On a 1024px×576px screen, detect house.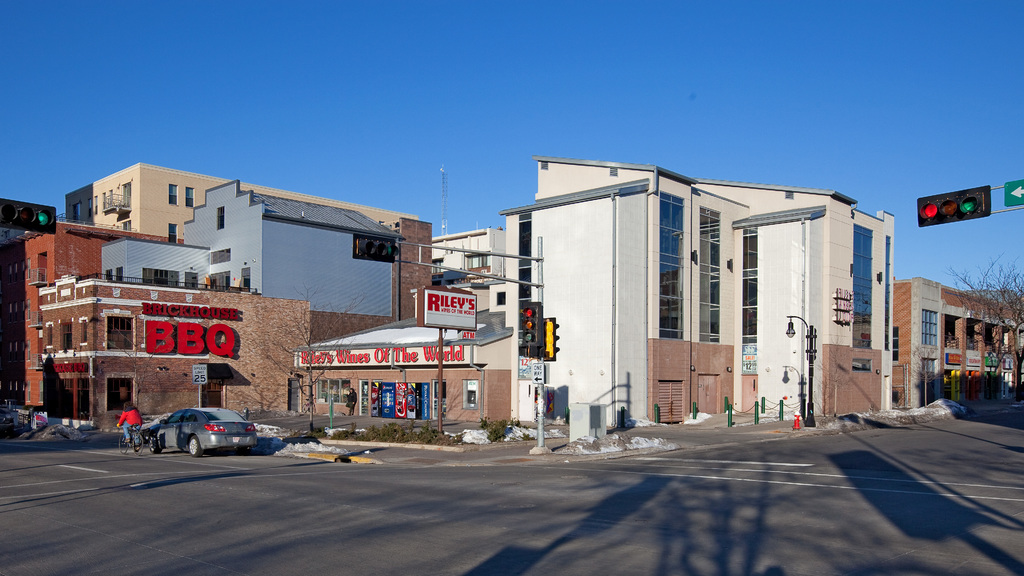
(428,230,509,279).
